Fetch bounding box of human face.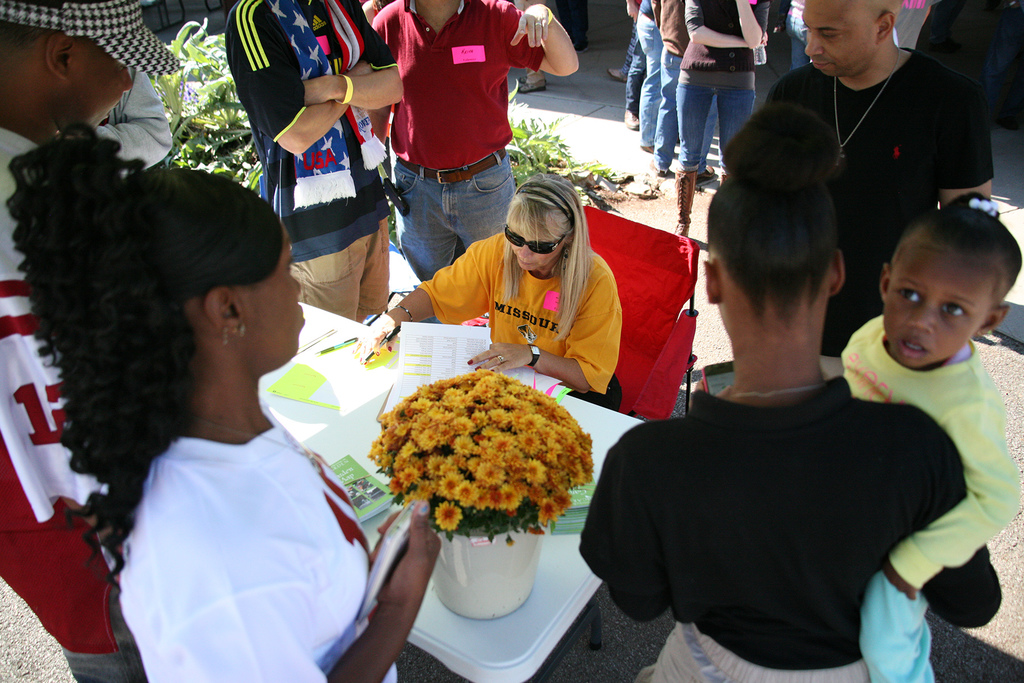
Bbox: <bbox>77, 42, 134, 135</bbox>.
